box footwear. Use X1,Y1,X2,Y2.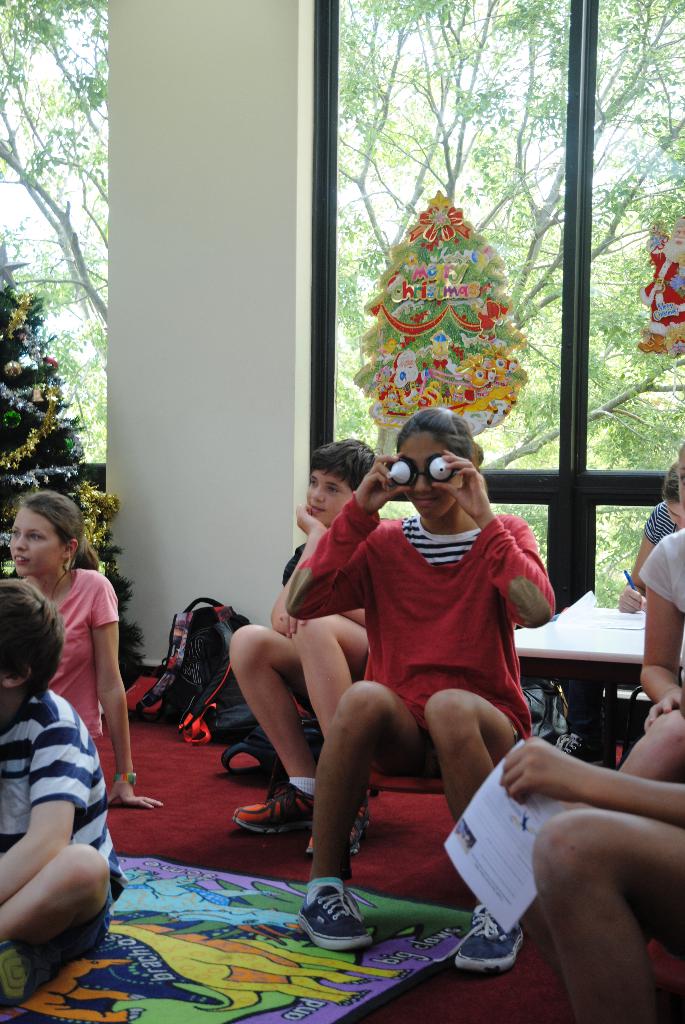
450,901,527,982.
